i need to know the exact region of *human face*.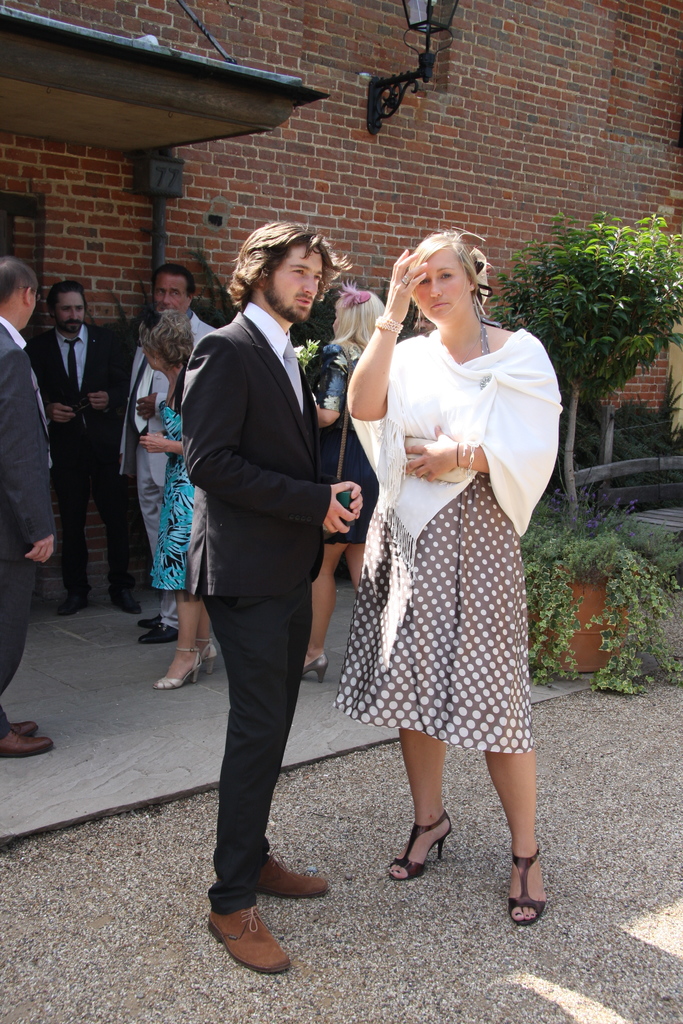
Region: locate(277, 250, 331, 318).
